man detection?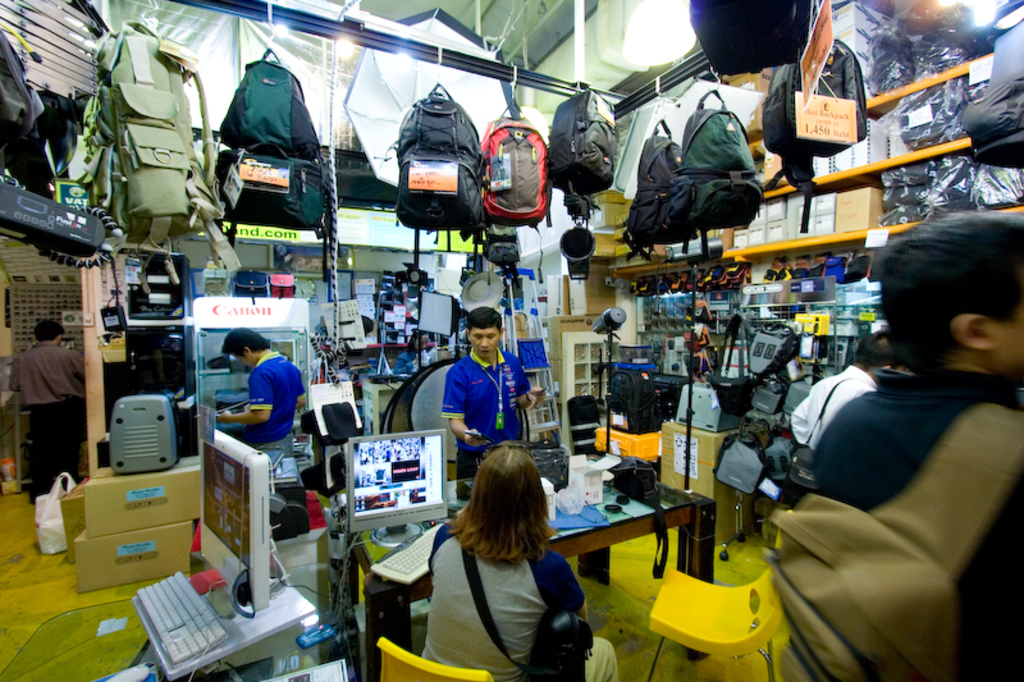
box(9, 315, 90, 503)
